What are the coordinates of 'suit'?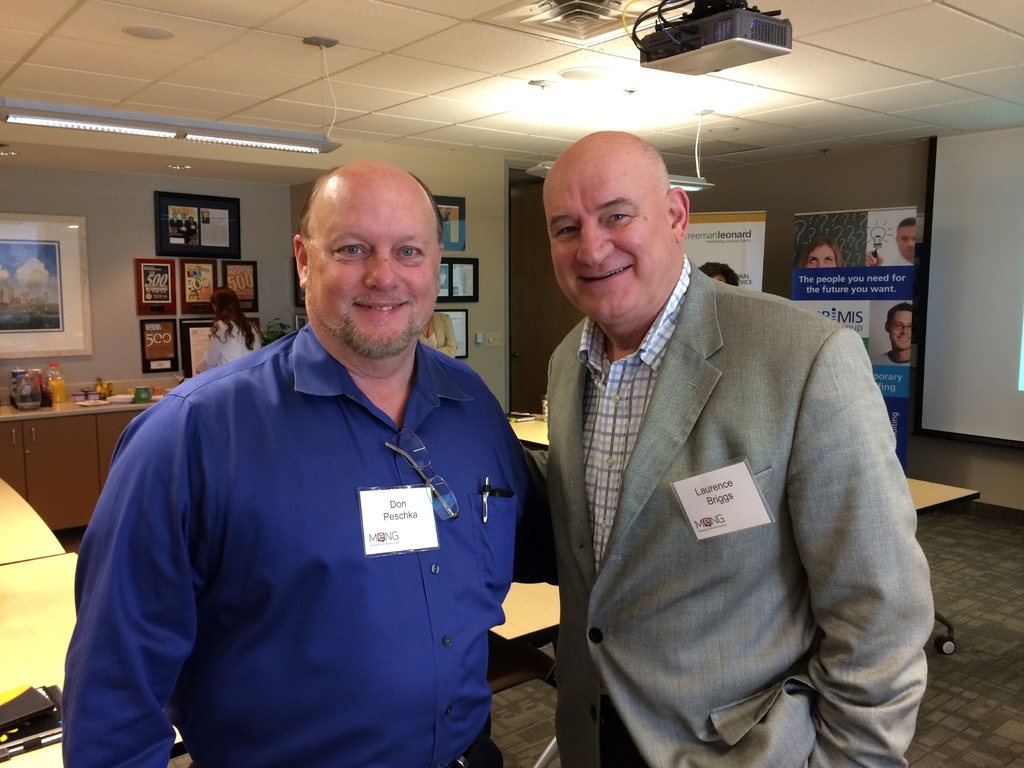
l=520, t=143, r=939, b=735.
